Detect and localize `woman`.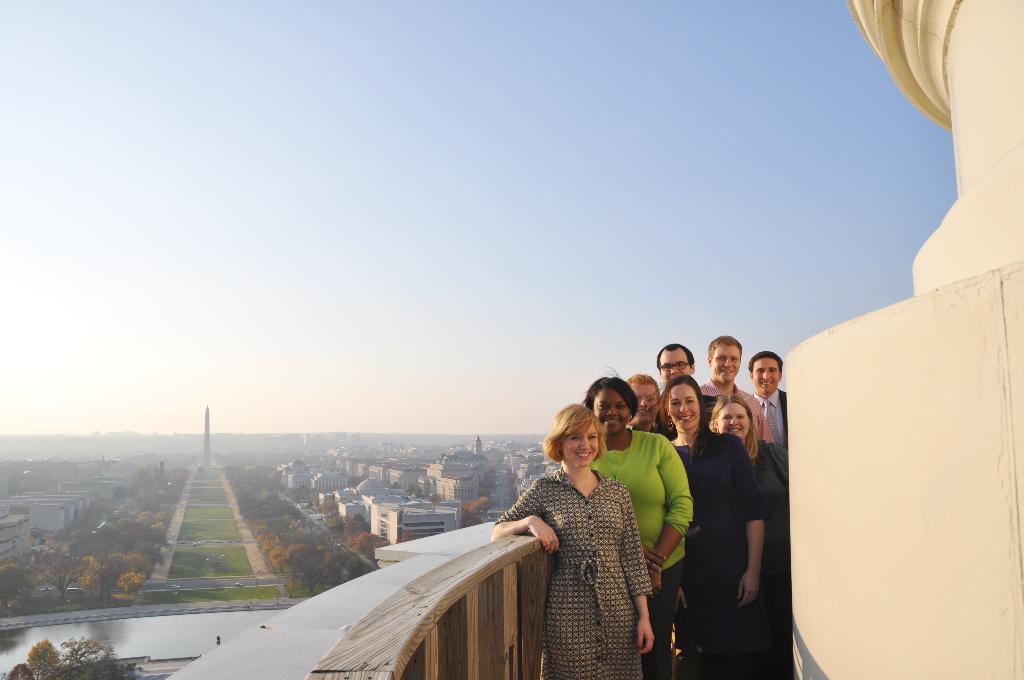
Localized at [706, 393, 796, 667].
